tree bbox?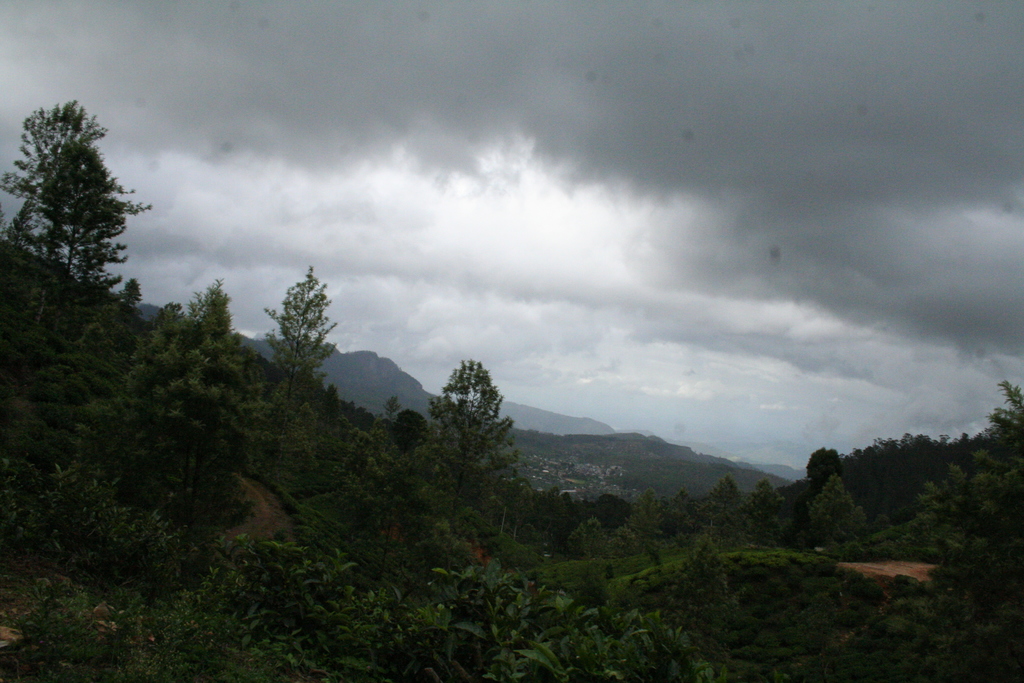
region(15, 92, 136, 324)
